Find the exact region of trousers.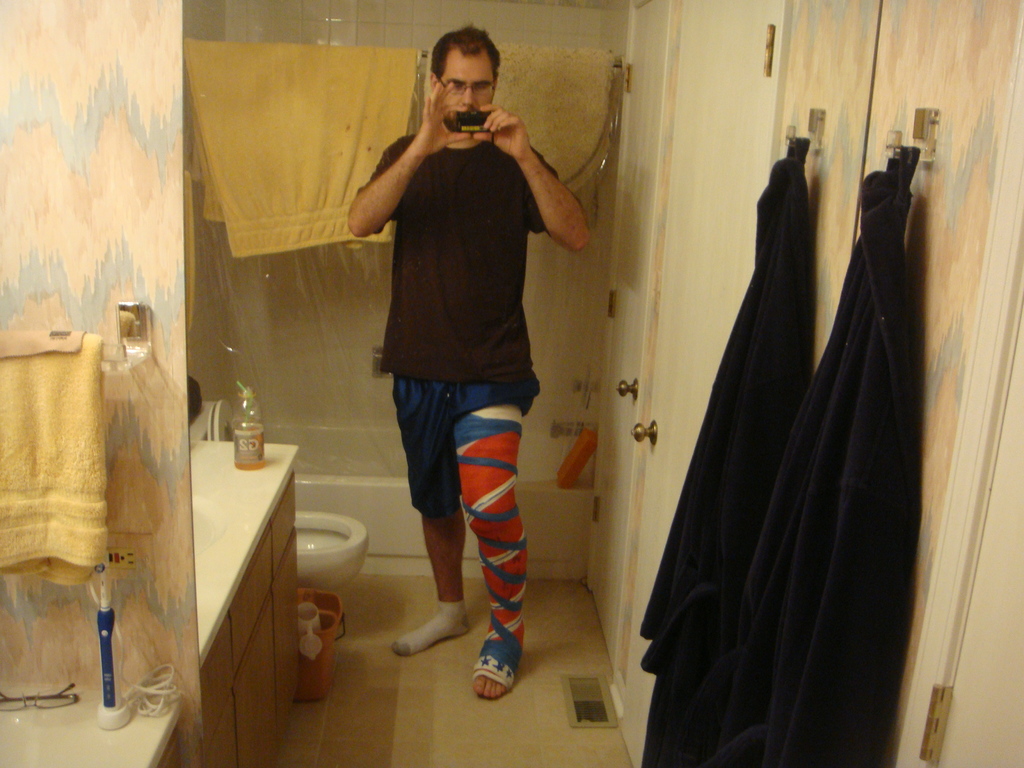
Exact region: [x1=396, y1=374, x2=541, y2=525].
